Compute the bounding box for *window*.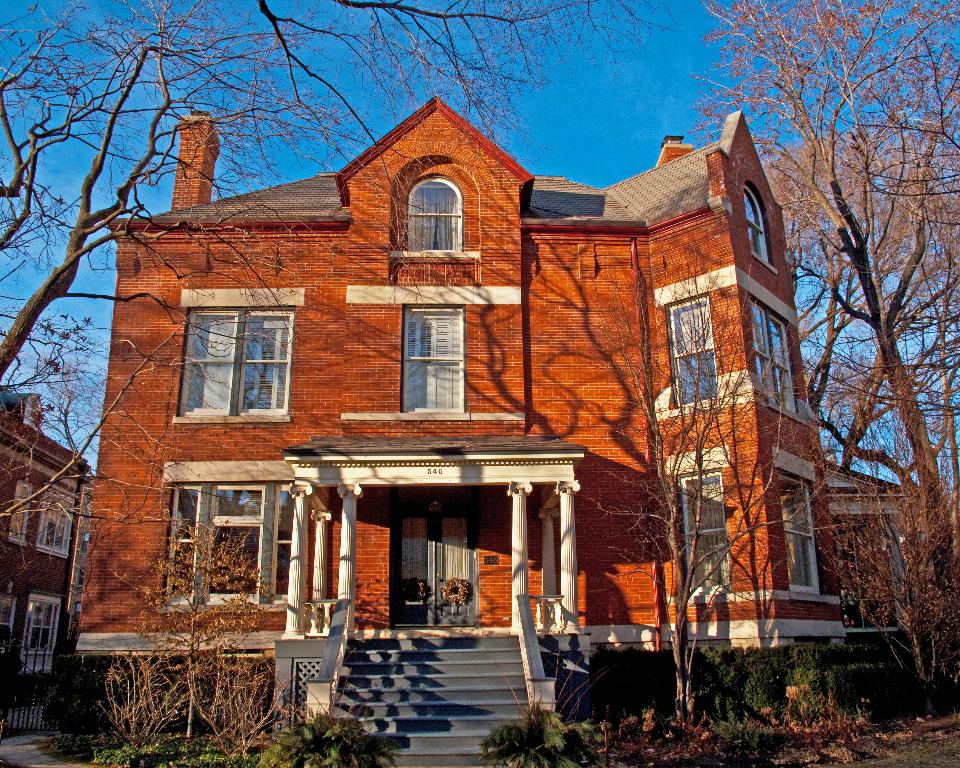
663,299,718,411.
